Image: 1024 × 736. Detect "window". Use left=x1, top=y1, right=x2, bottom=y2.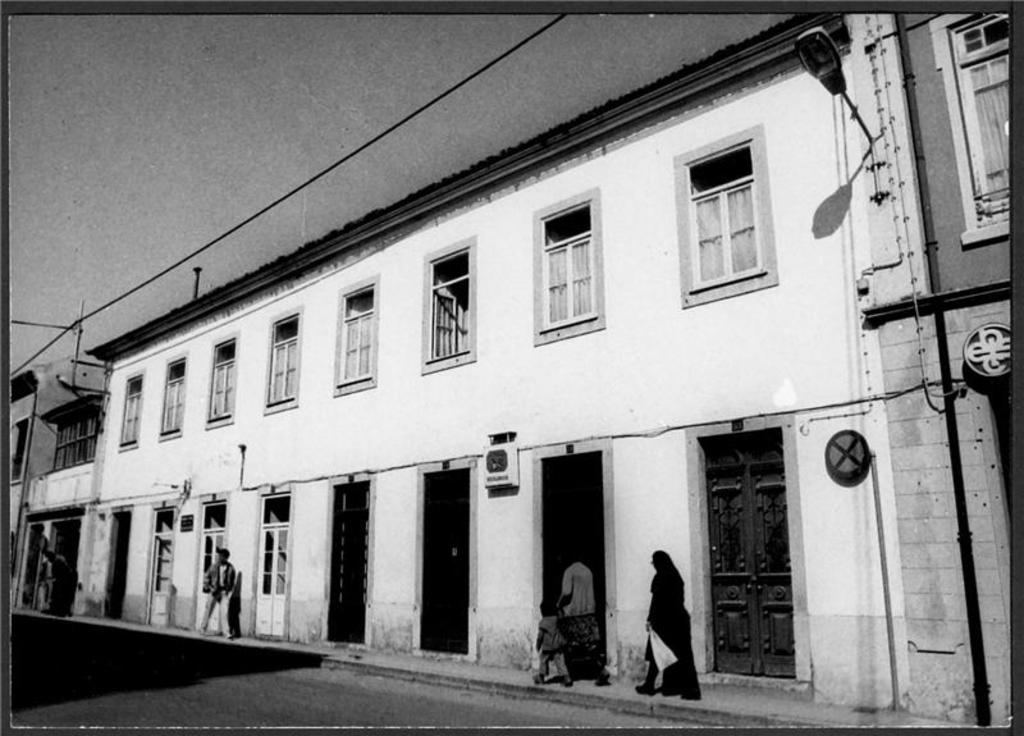
left=119, top=378, right=155, bottom=447.
